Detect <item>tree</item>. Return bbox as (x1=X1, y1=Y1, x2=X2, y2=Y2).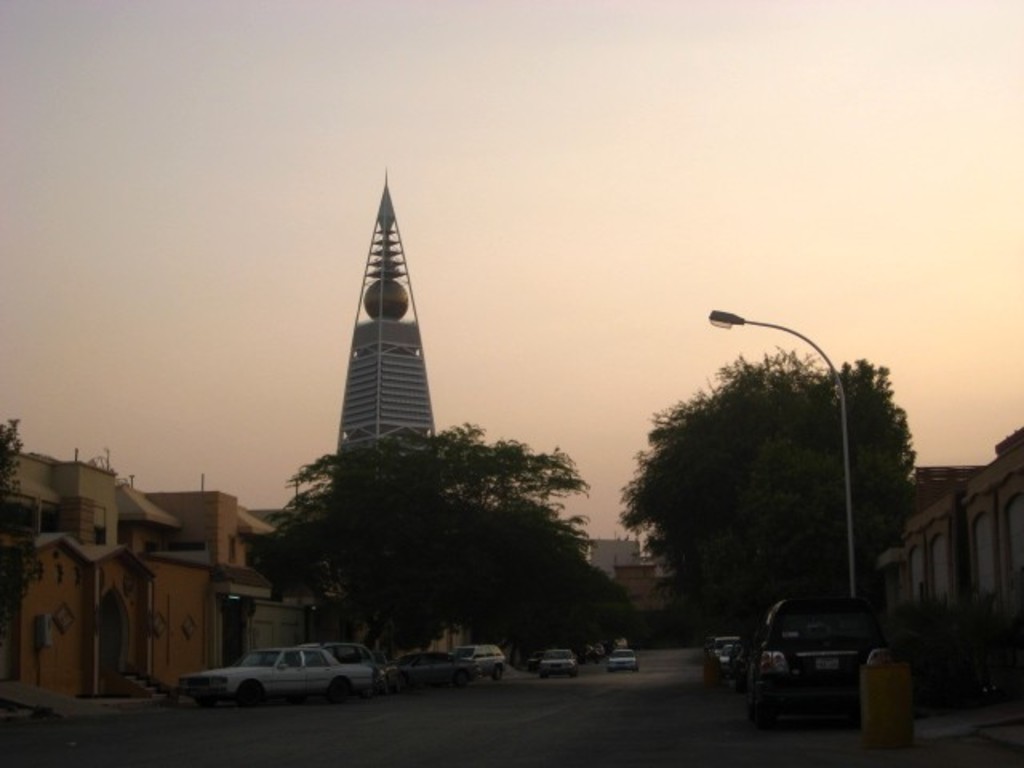
(x1=597, y1=330, x2=934, y2=648).
